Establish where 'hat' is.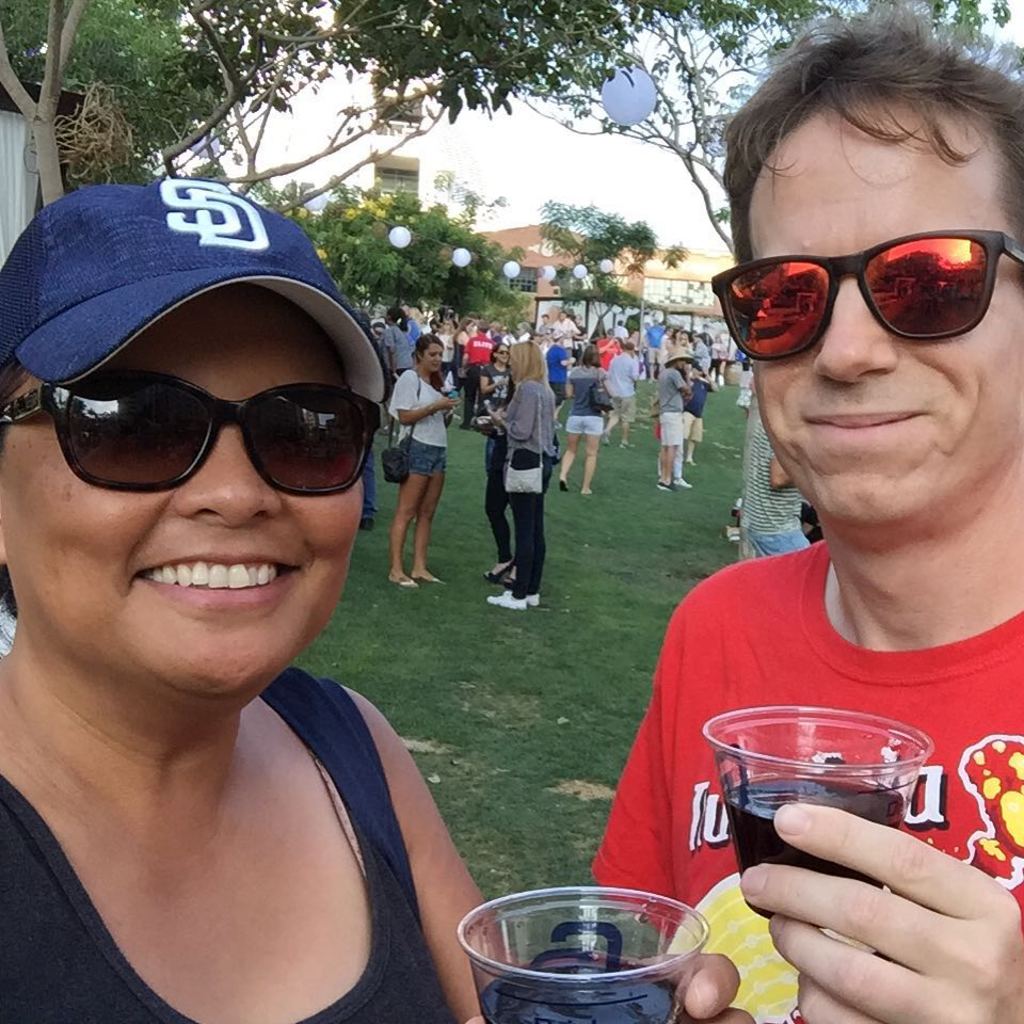
Established at BBox(0, 178, 387, 413).
